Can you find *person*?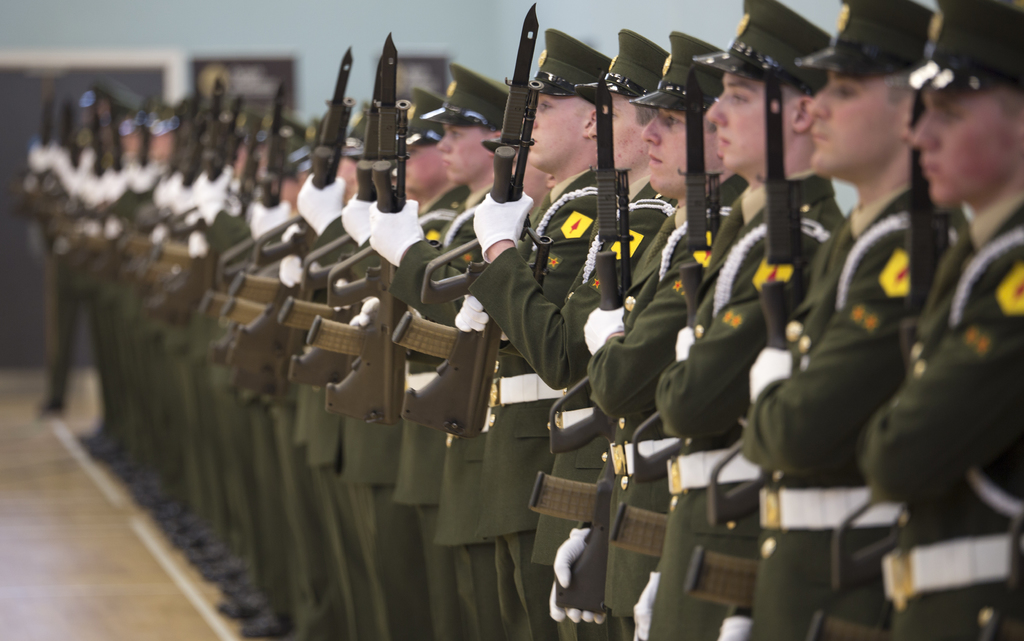
Yes, bounding box: l=440, t=26, r=622, b=517.
